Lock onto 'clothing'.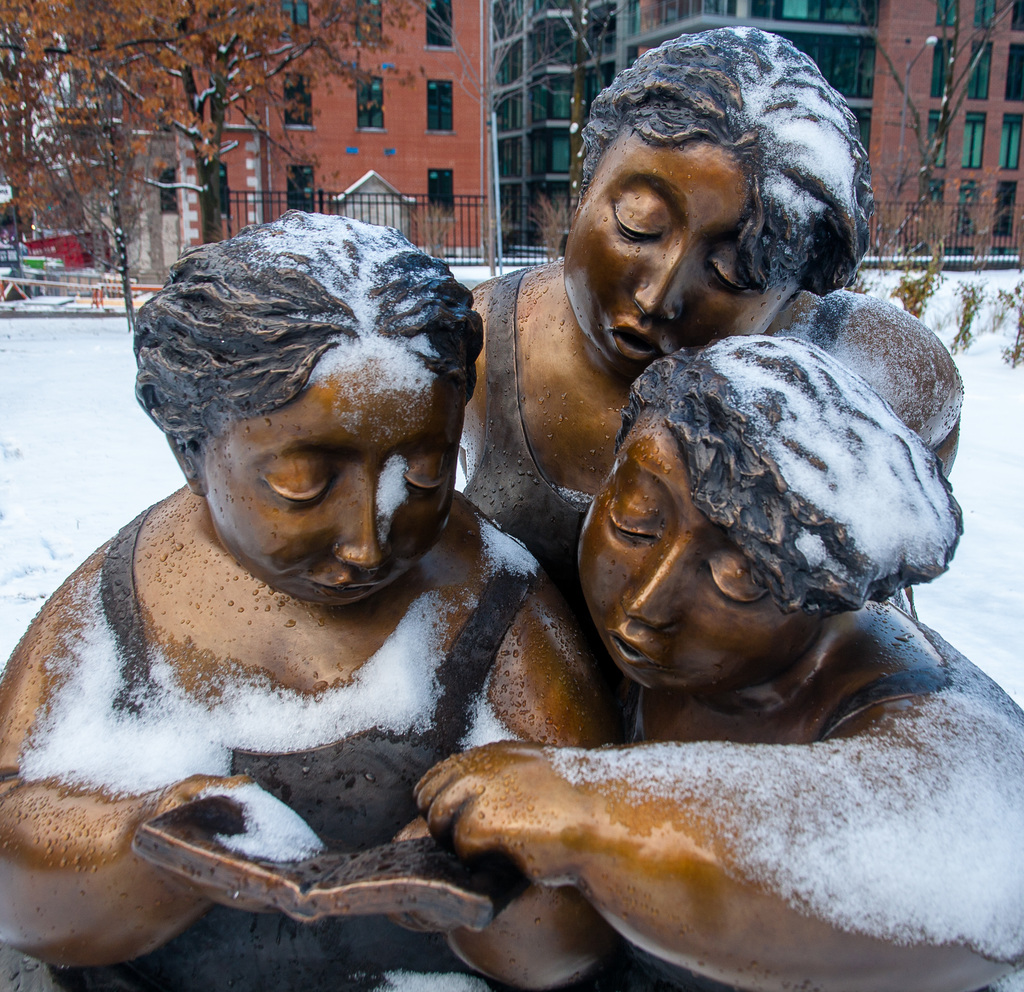
Locked: (627, 598, 1014, 991).
